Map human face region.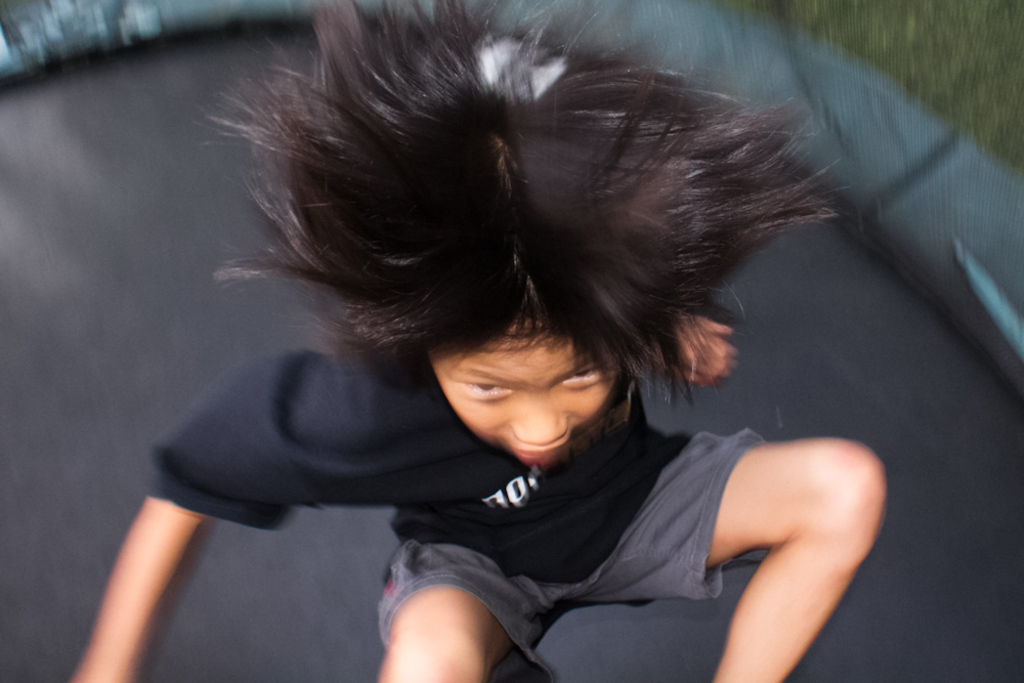
Mapped to box(427, 311, 625, 462).
